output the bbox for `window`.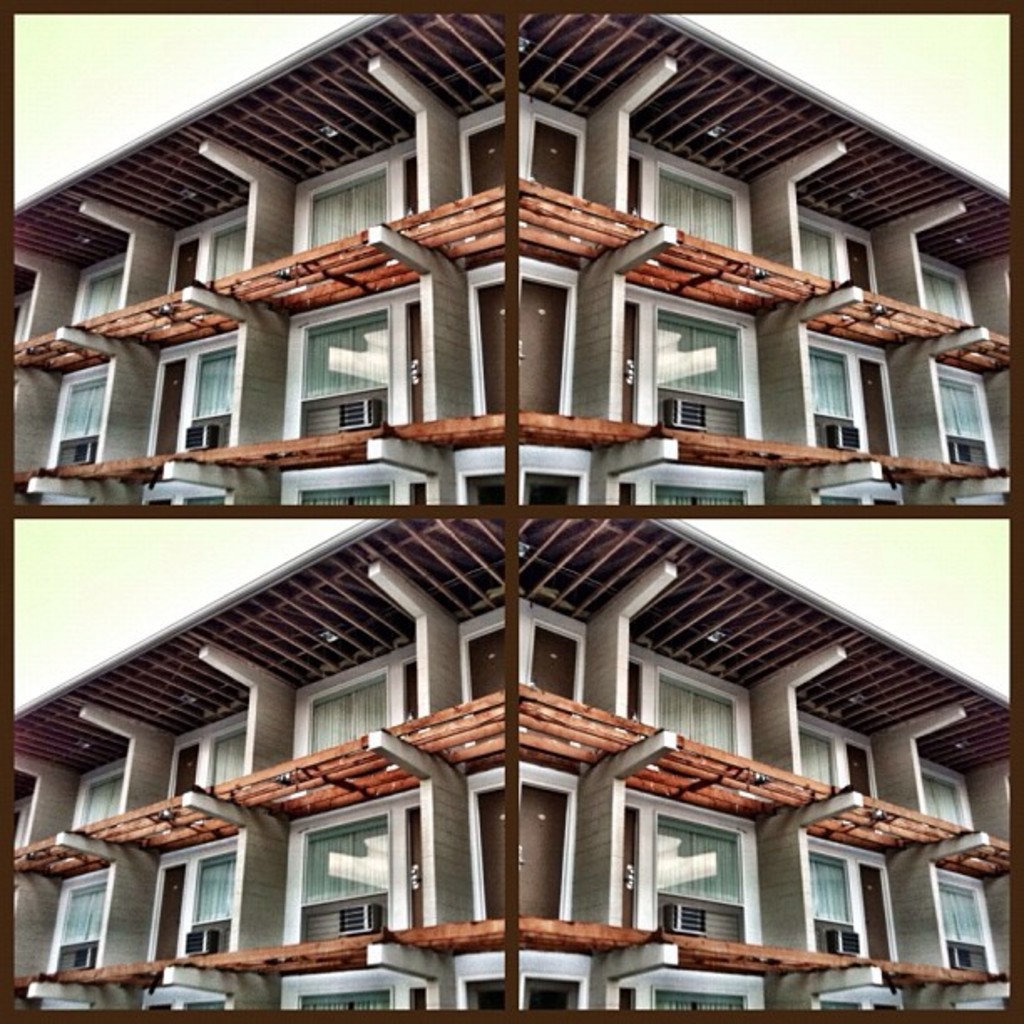
x1=786, y1=731, x2=832, y2=795.
